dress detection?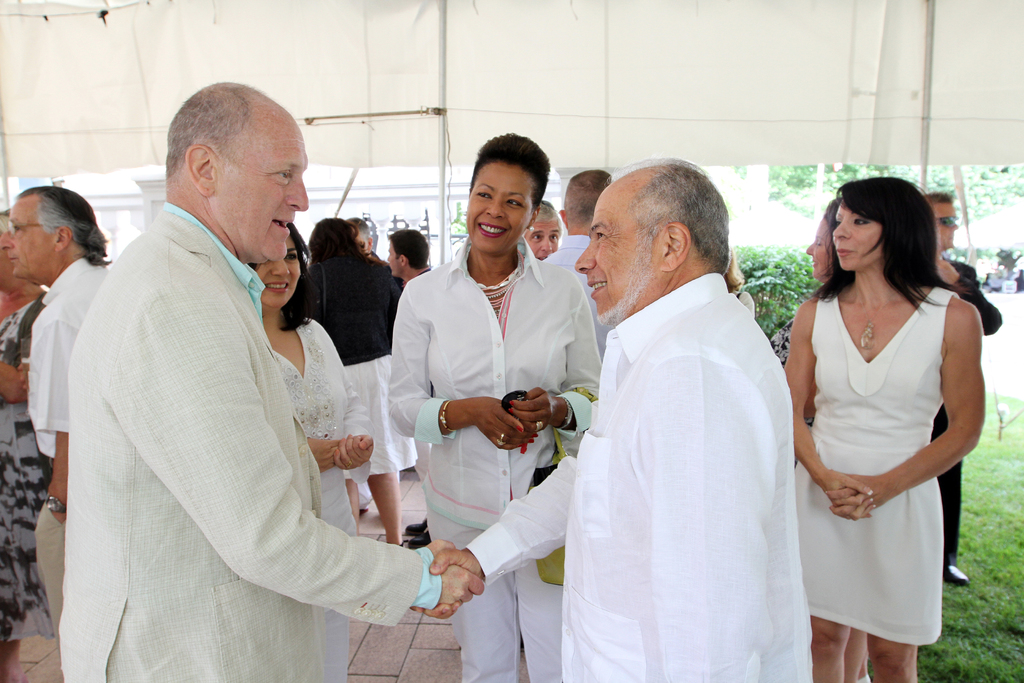
(left=0, top=302, right=55, bottom=642)
